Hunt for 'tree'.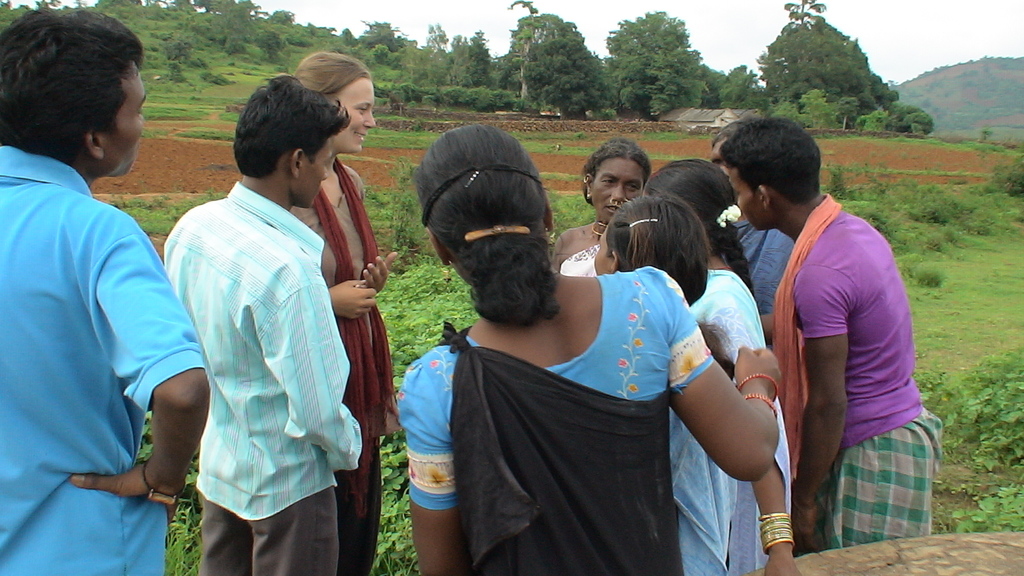
Hunted down at (x1=753, y1=0, x2=896, y2=121).
